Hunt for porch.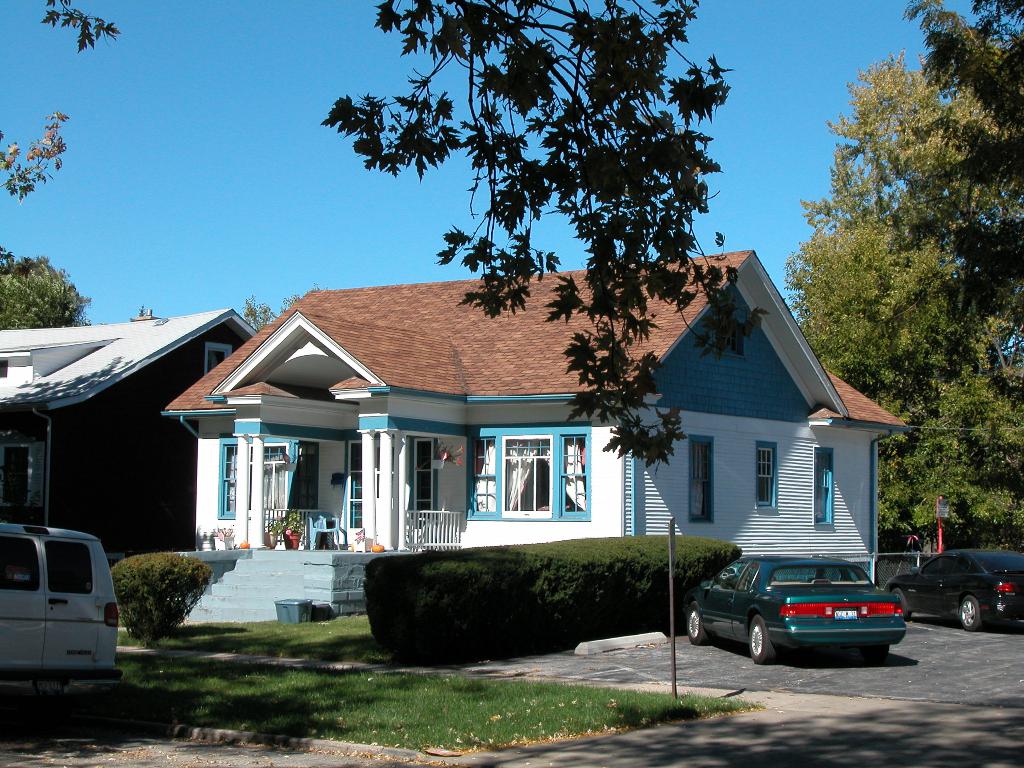
Hunted down at {"left": 260, "top": 503, "right": 461, "bottom": 551}.
